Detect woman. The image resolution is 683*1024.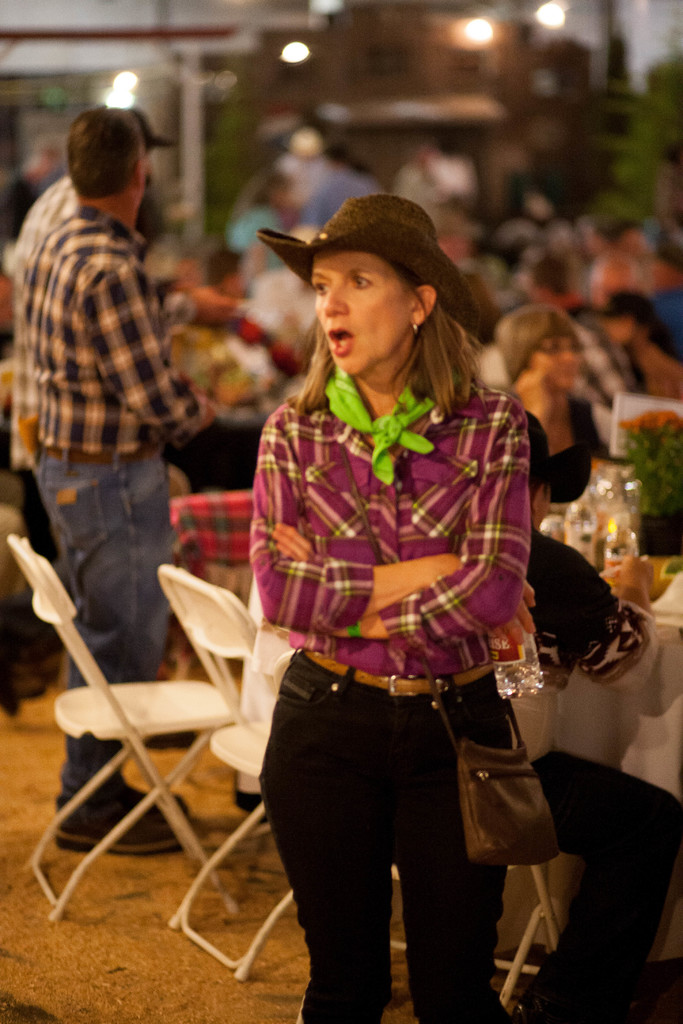
crop(205, 154, 562, 1007).
